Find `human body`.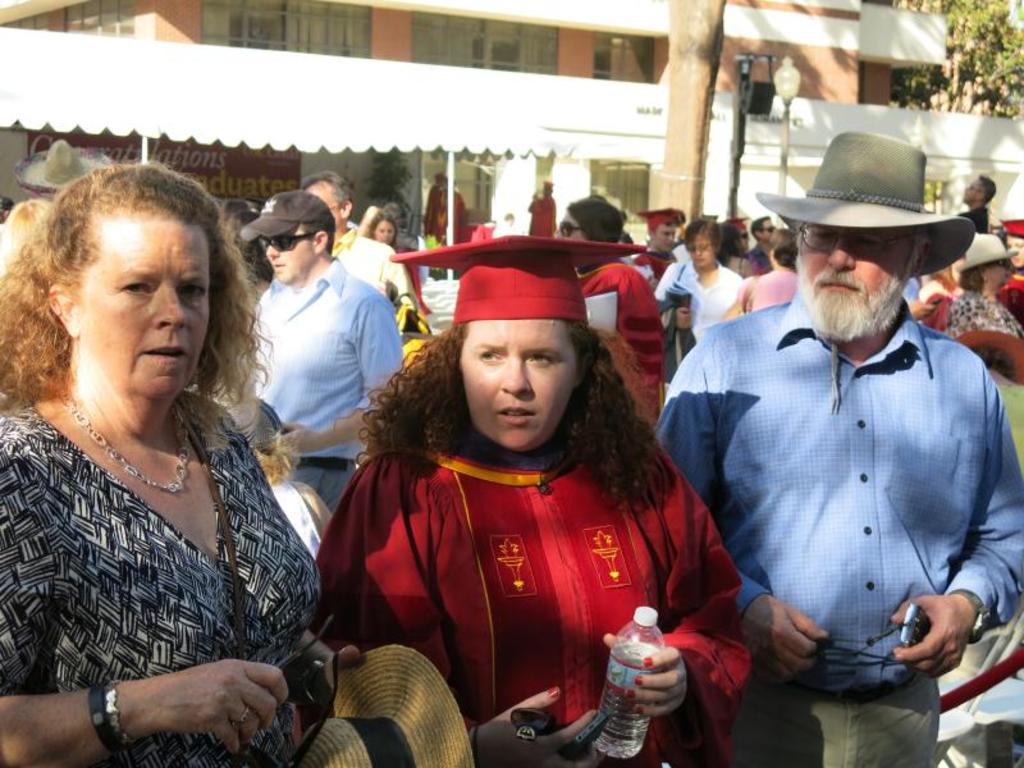
x1=659 y1=325 x2=1023 y2=767.
